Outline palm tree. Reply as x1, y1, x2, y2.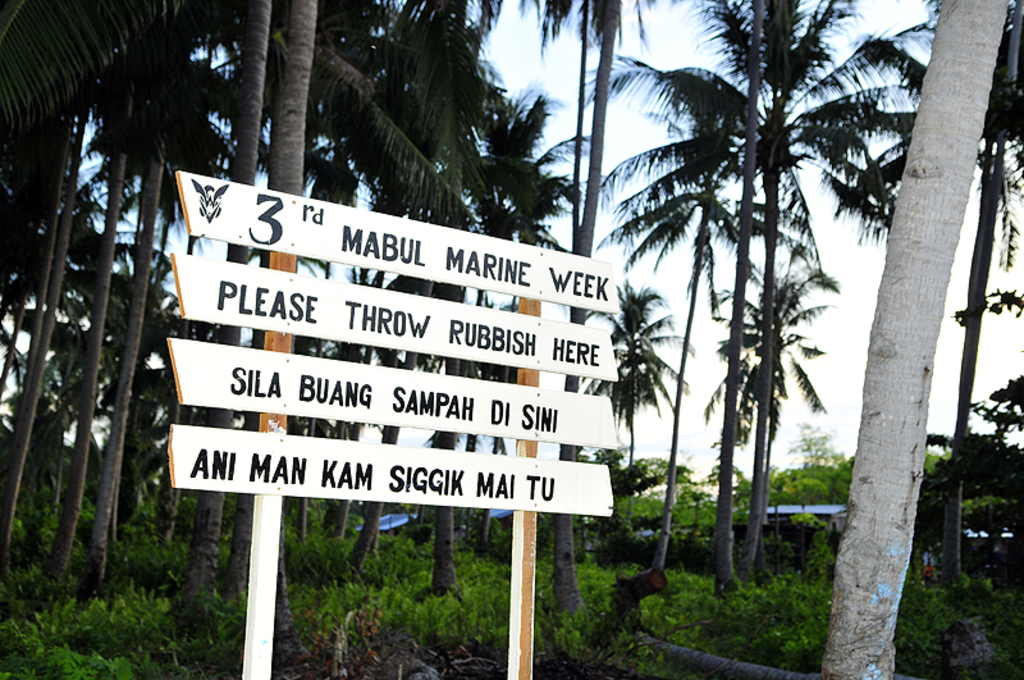
47, 289, 137, 498.
